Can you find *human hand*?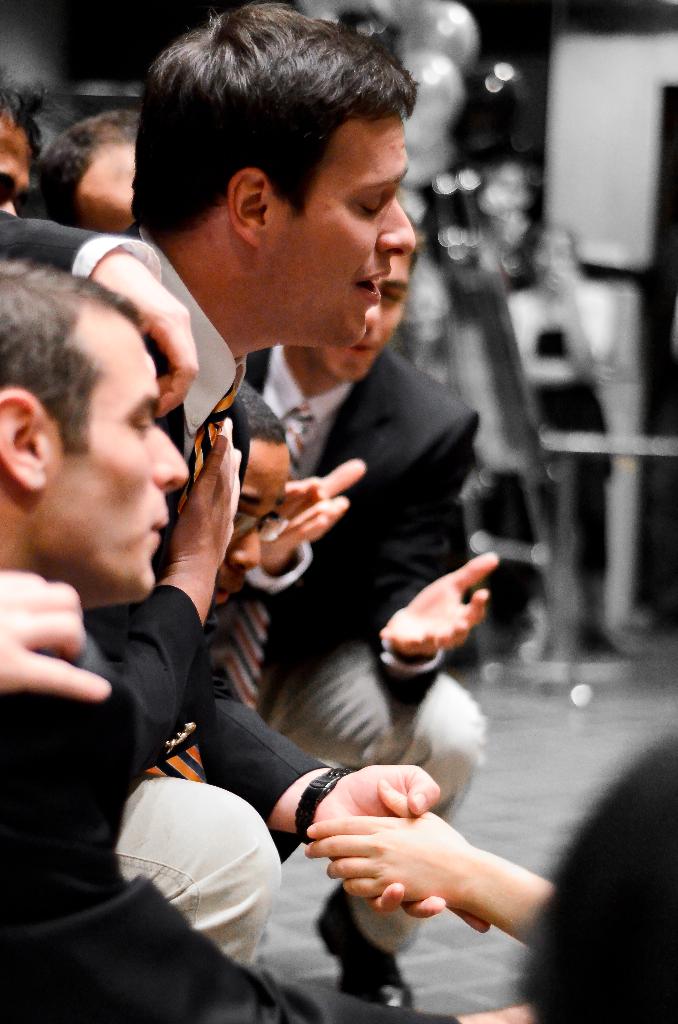
Yes, bounding box: {"left": 261, "top": 456, "right": 366, "bottom": 573}.
